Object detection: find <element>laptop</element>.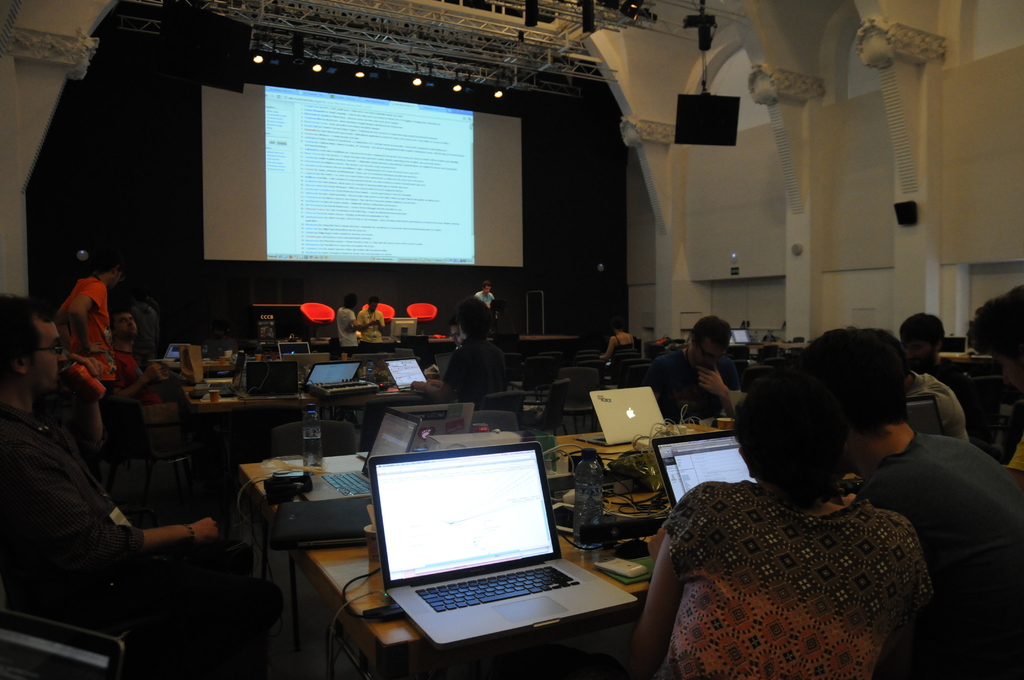
{"x1": 301, "y1": 407, "x2": 420, "y2": 500}.
